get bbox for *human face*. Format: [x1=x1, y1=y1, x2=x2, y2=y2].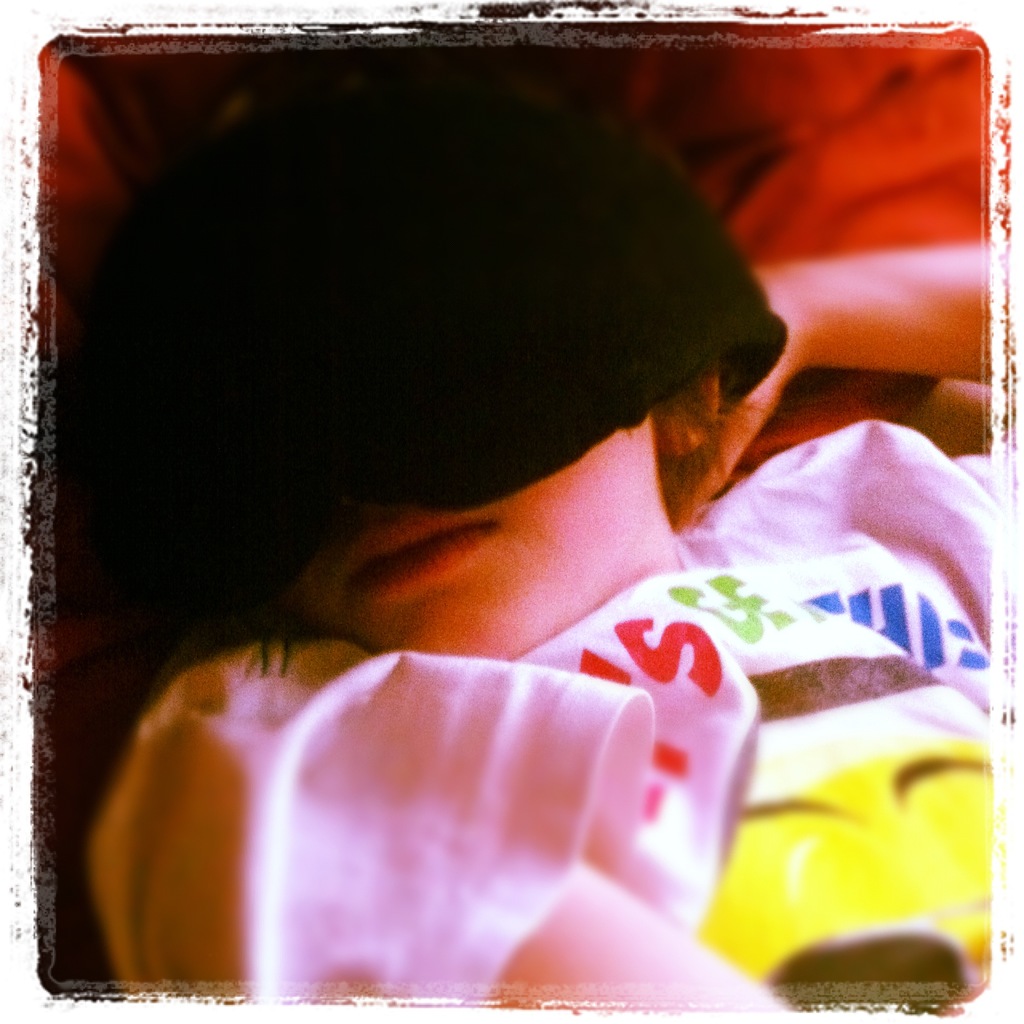
[x1=298, y1=415, x2=651, y2=660].
